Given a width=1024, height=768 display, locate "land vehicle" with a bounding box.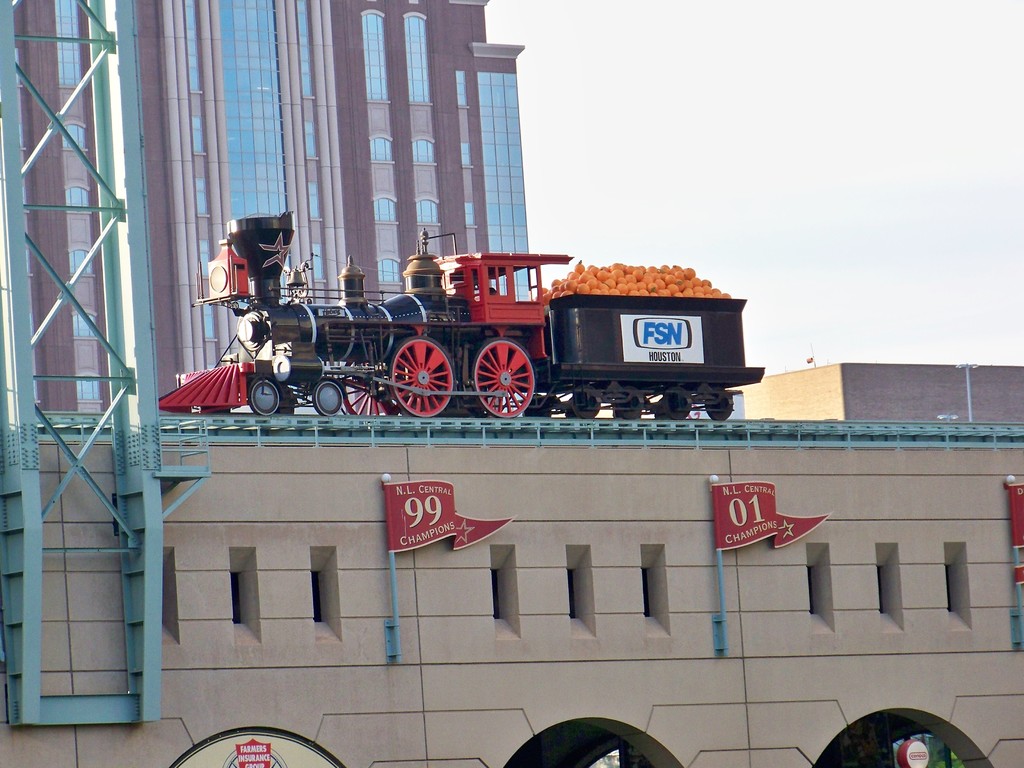
Located: x1=125, y1=243, x2=753, y2=442.
